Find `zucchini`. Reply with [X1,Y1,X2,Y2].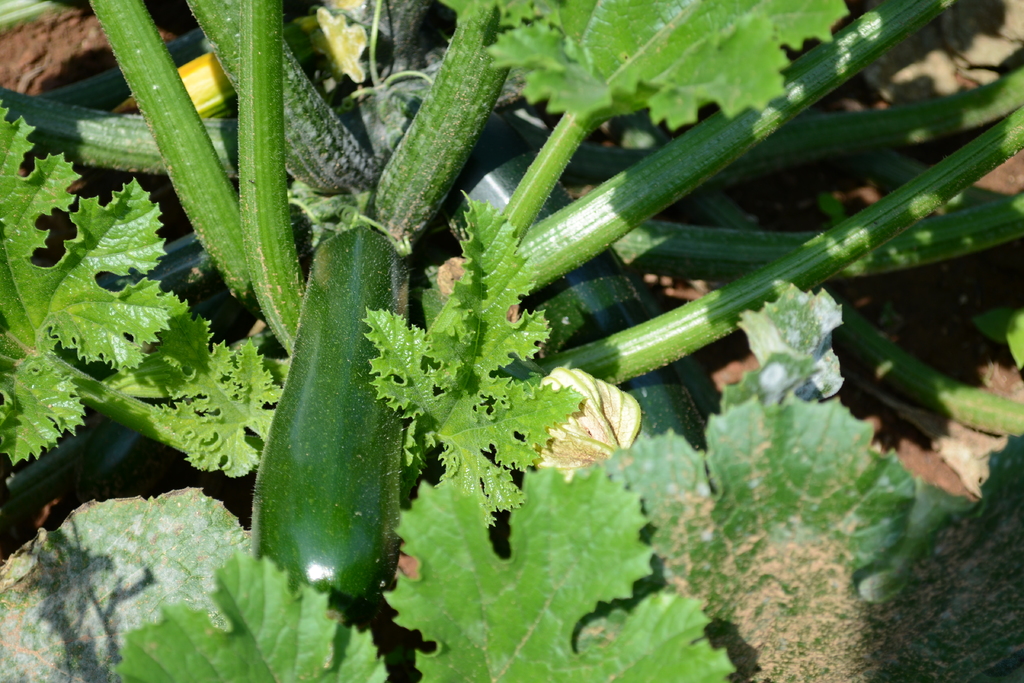
[243,235,431,675].
